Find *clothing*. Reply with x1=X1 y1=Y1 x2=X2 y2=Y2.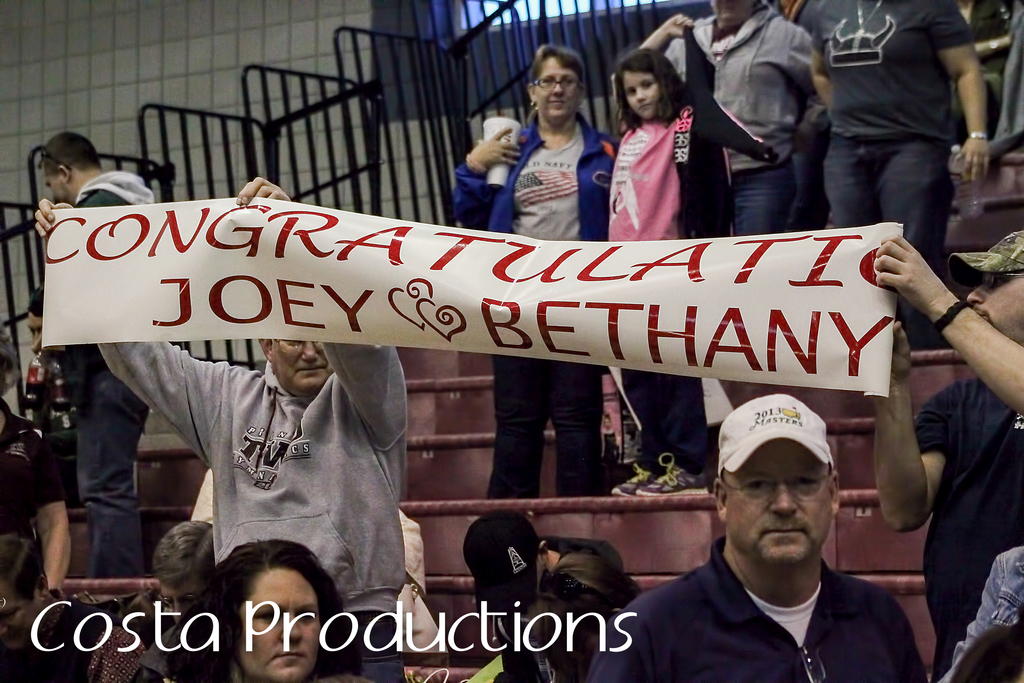
x1=74 y1=170 x2=409 y2=682.
